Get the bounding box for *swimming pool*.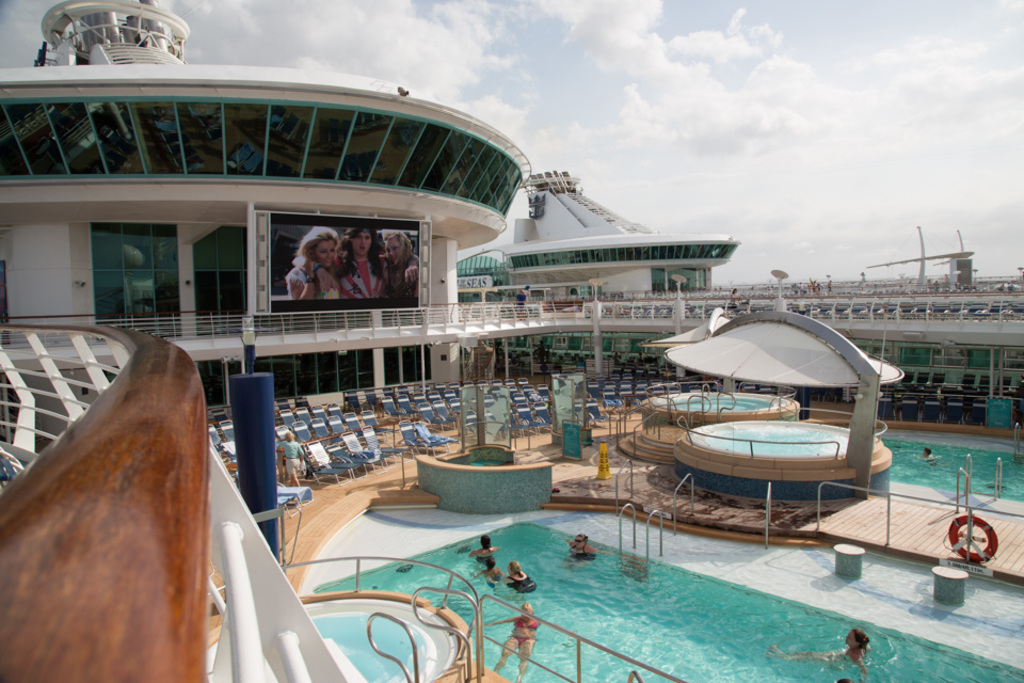
x1=878 y1=435 x2=1023 y2=502.
